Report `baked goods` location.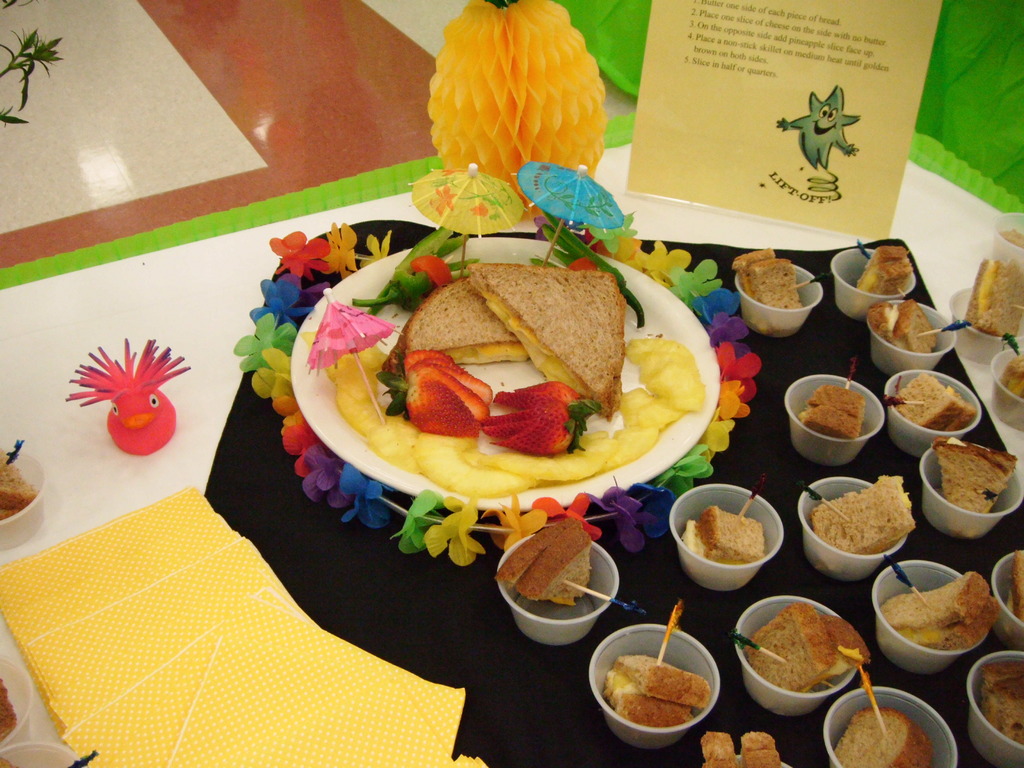
Report: x1=982 y1=661 x2=1023 y2=748.
